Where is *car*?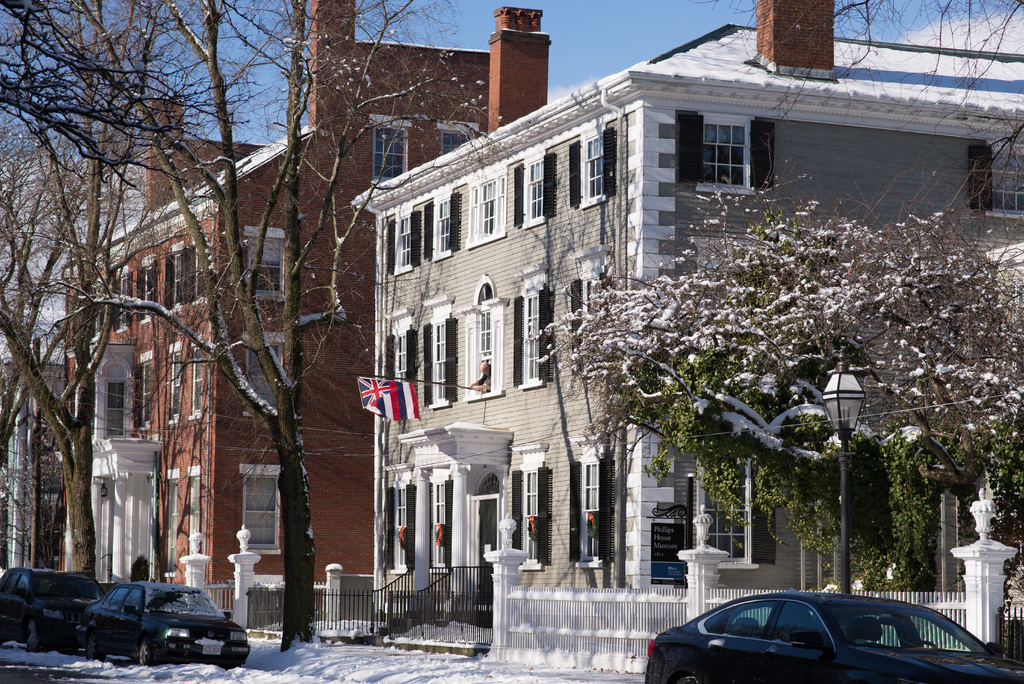
locate(0, 566, 109, 644).
